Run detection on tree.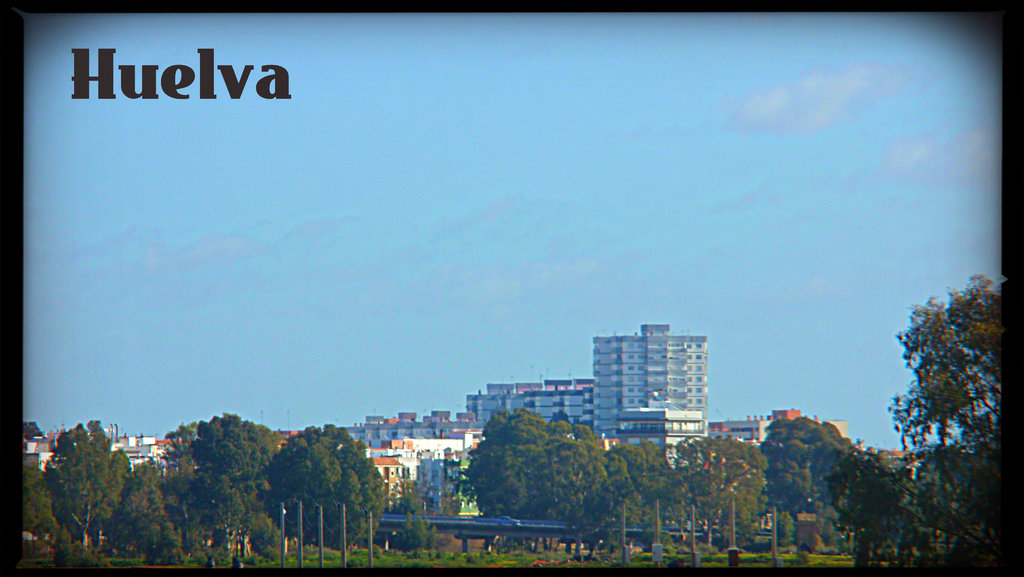
Result: {"x1": 829, "y1": 429, "x2": 934, "y2": 572}.
